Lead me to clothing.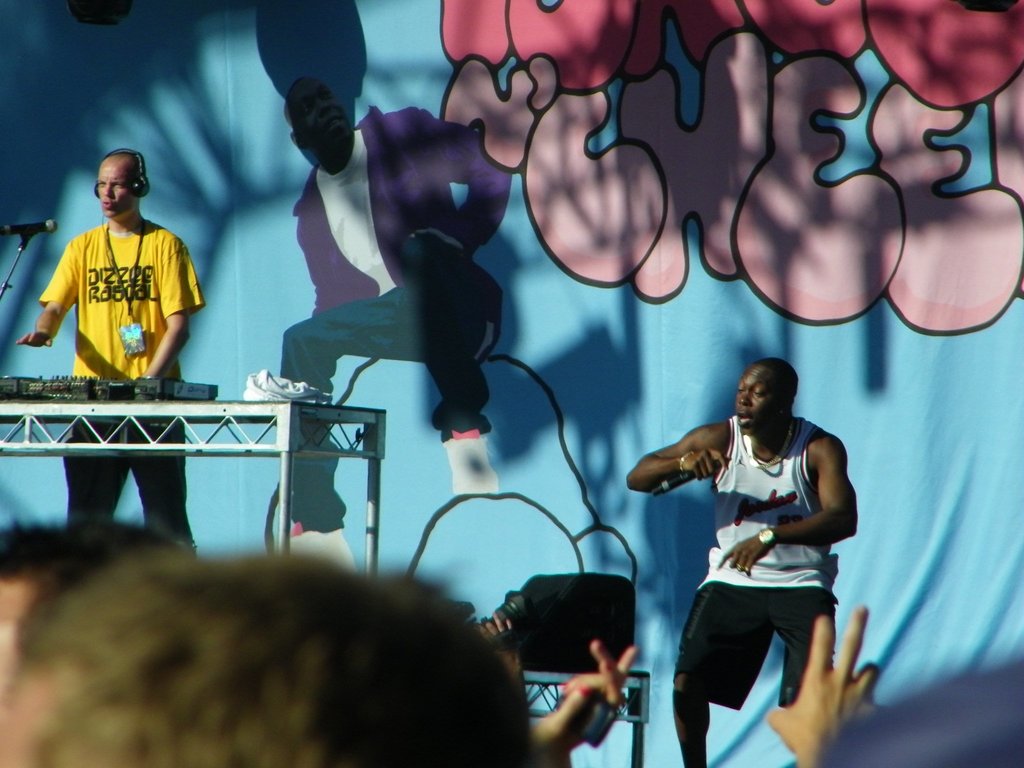
Lead to 296:116:533:544.
